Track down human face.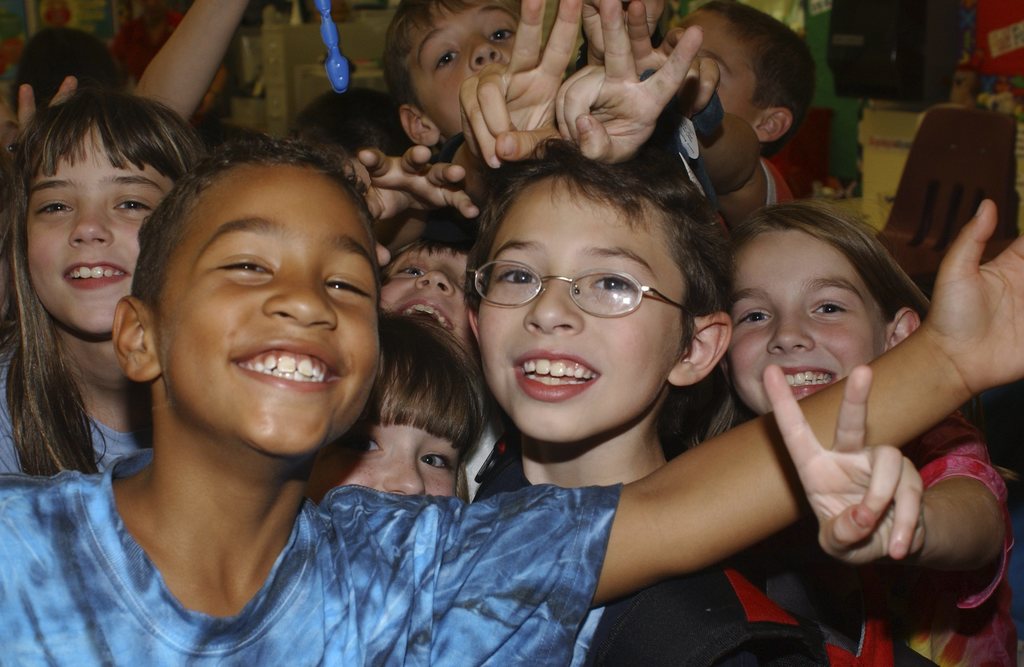
Tracked to <box>664,5,761,188</box>.
